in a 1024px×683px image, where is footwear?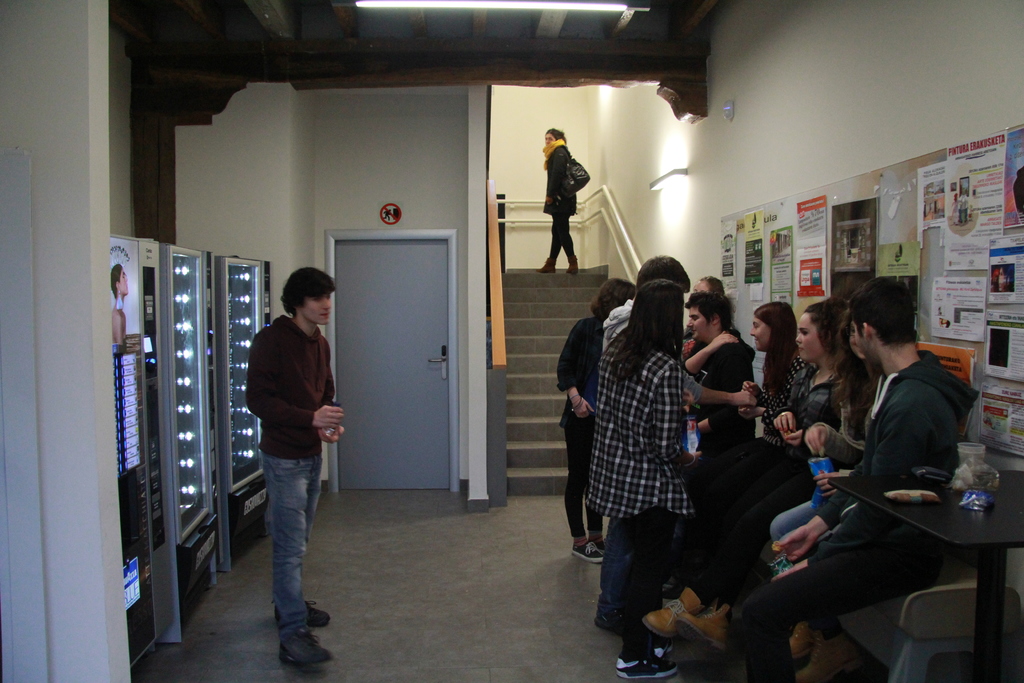
left=572, top=536, right=605, bottom=566.
